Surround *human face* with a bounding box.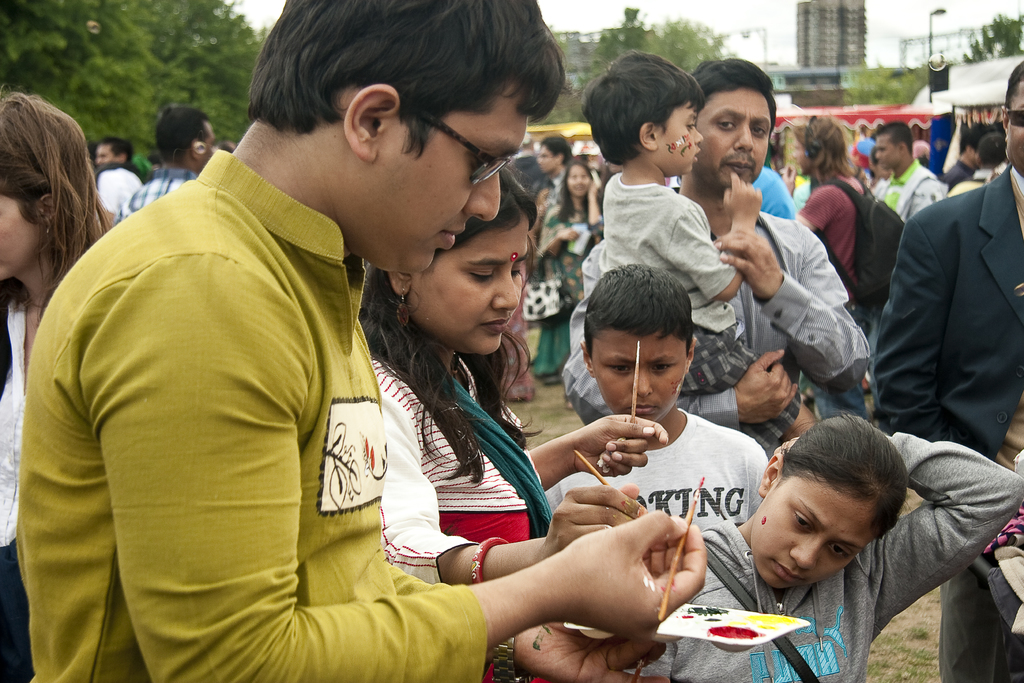
crop(198, 126, 211, 163).
